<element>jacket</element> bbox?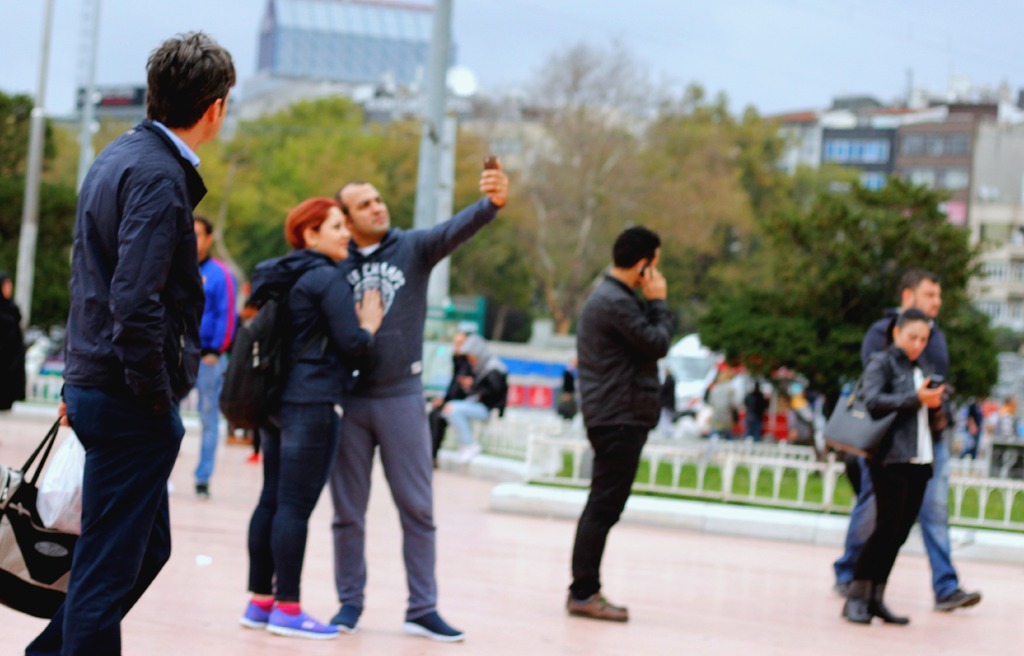
<region>854, 343, 939, 473</region>
